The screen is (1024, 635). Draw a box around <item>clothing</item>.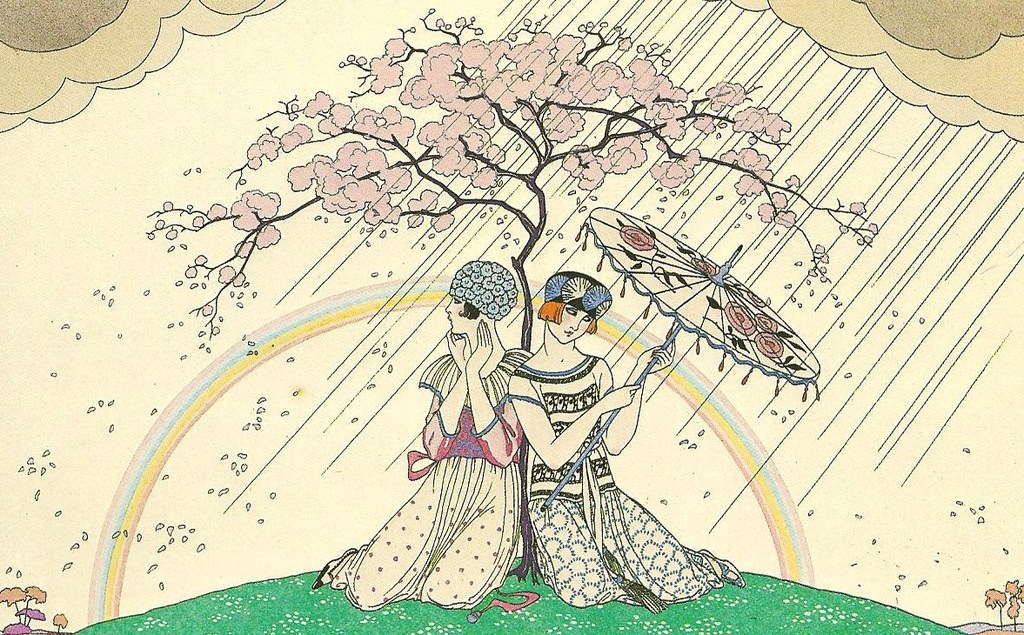
detection(492, 311, 711, 617).
